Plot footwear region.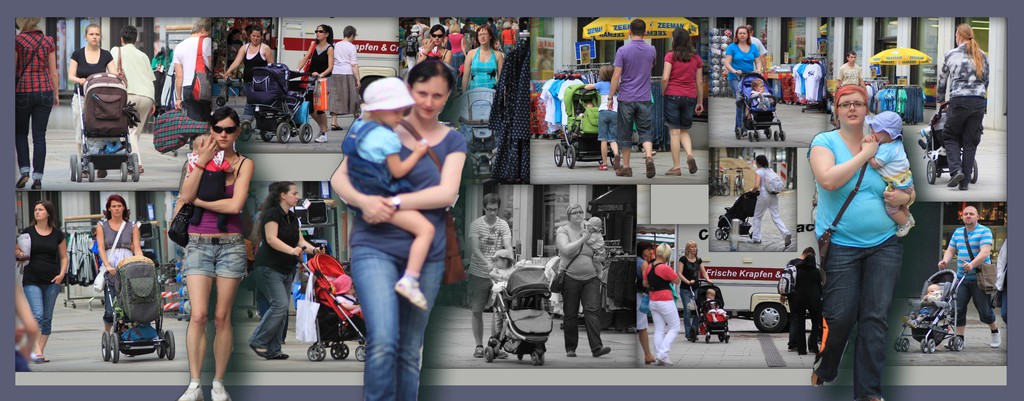
Plotted at box(950, 173, 965, 184).
